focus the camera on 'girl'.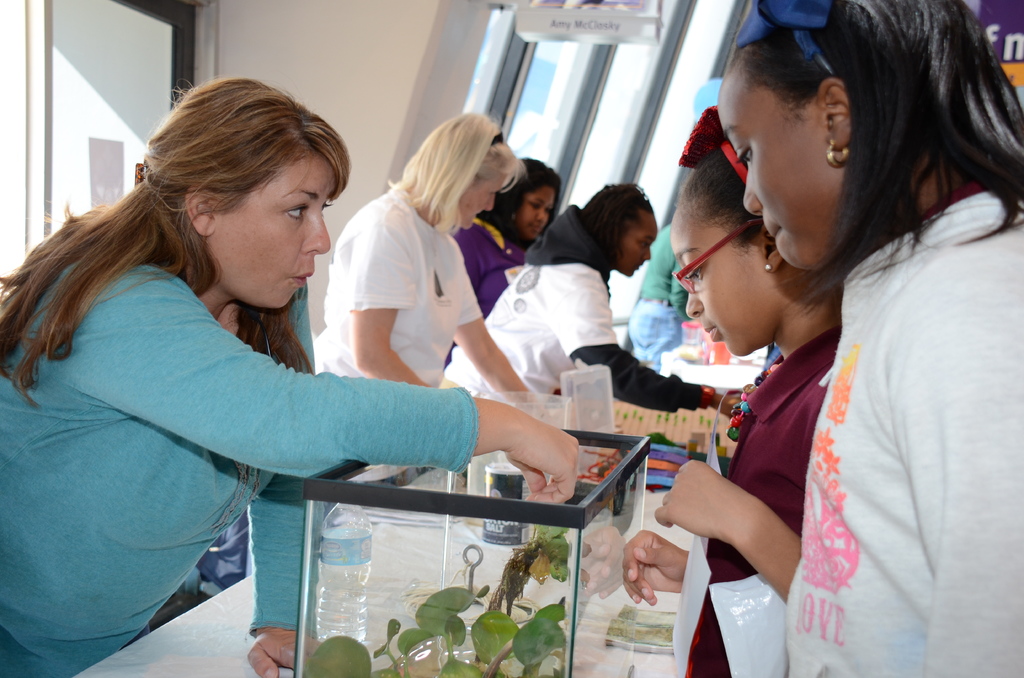
Focus region: box=[714, 0, 1022, 677].
